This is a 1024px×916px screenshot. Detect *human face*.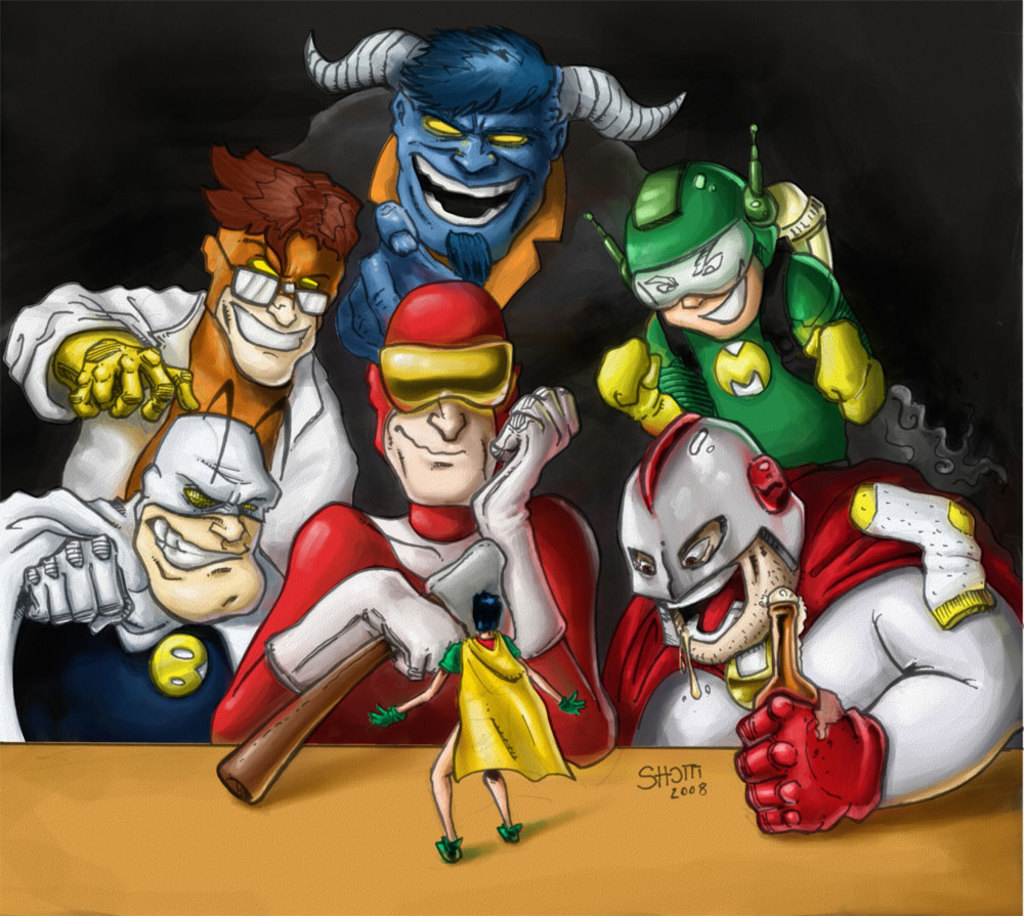
[387,404,495,505].
